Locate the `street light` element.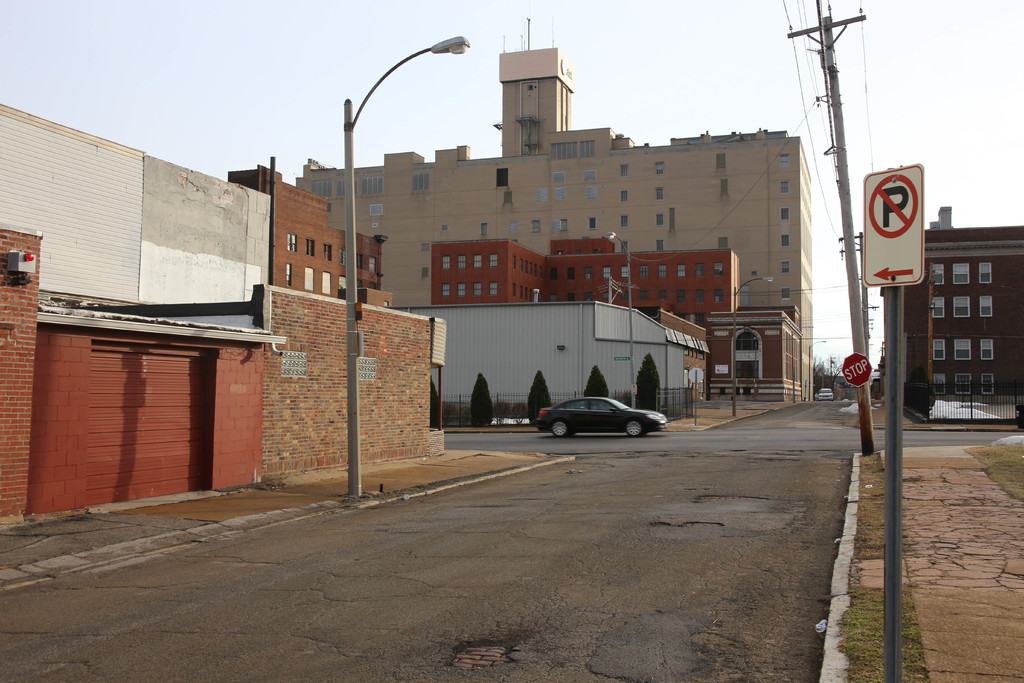
Element bbox: pyautogui.locateOnScreen(735, 275, 776, 296).
